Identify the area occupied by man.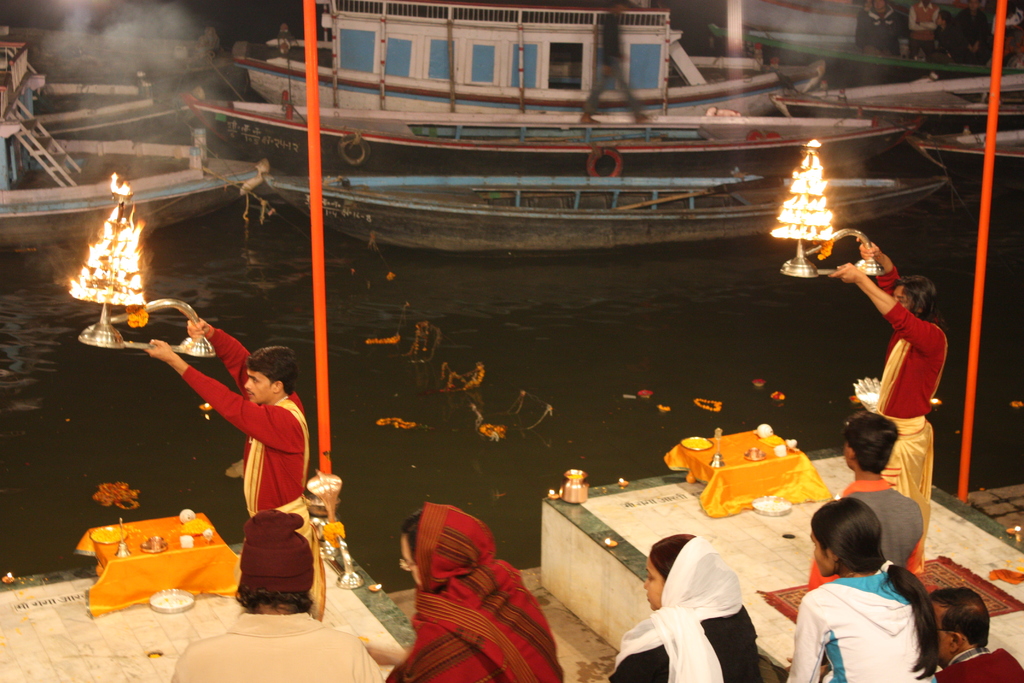
Area: [x1=147, y1=315, x2=330, y2=617].
